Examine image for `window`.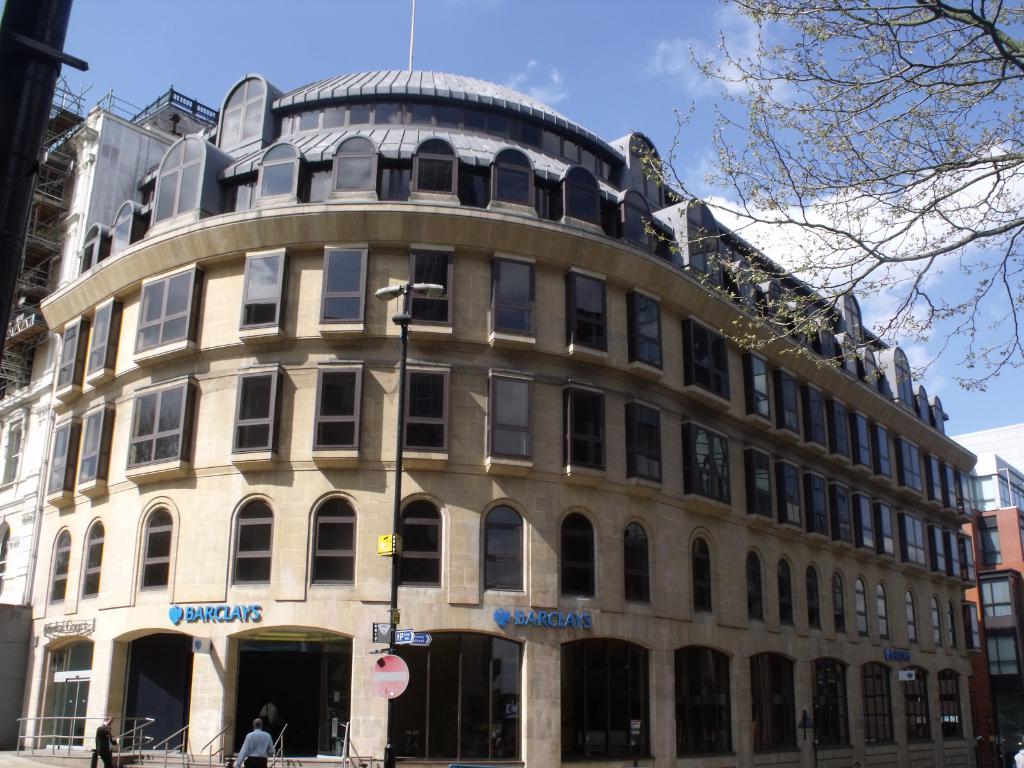
Examination result: detection(415, 134, 460, 205).
